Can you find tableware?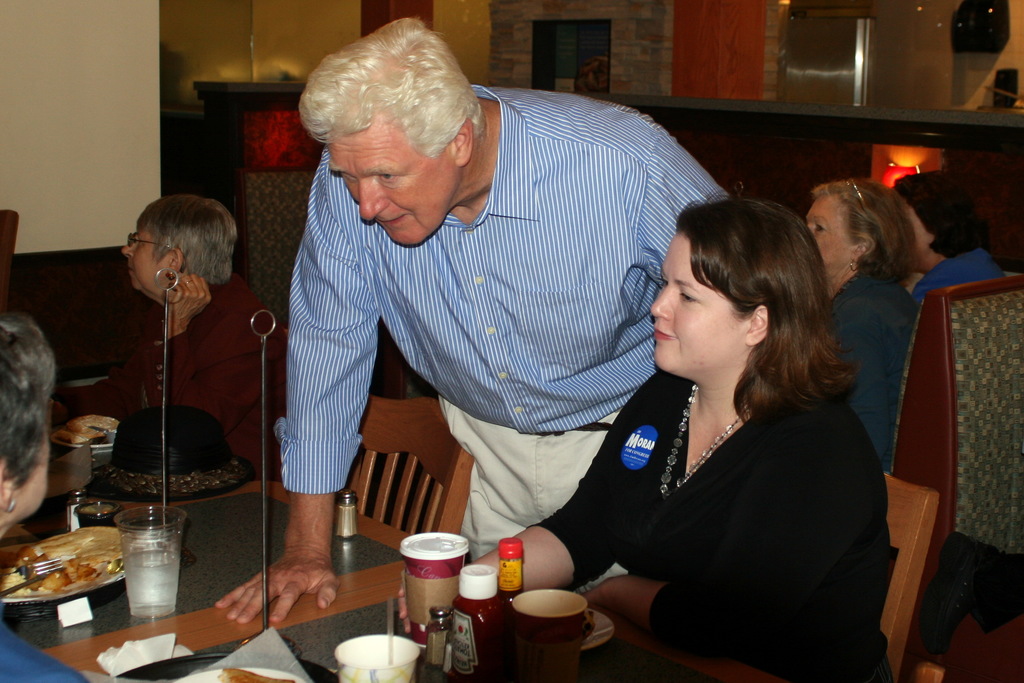
Yes, bounding box: rect(335, 491, 357, 537).
